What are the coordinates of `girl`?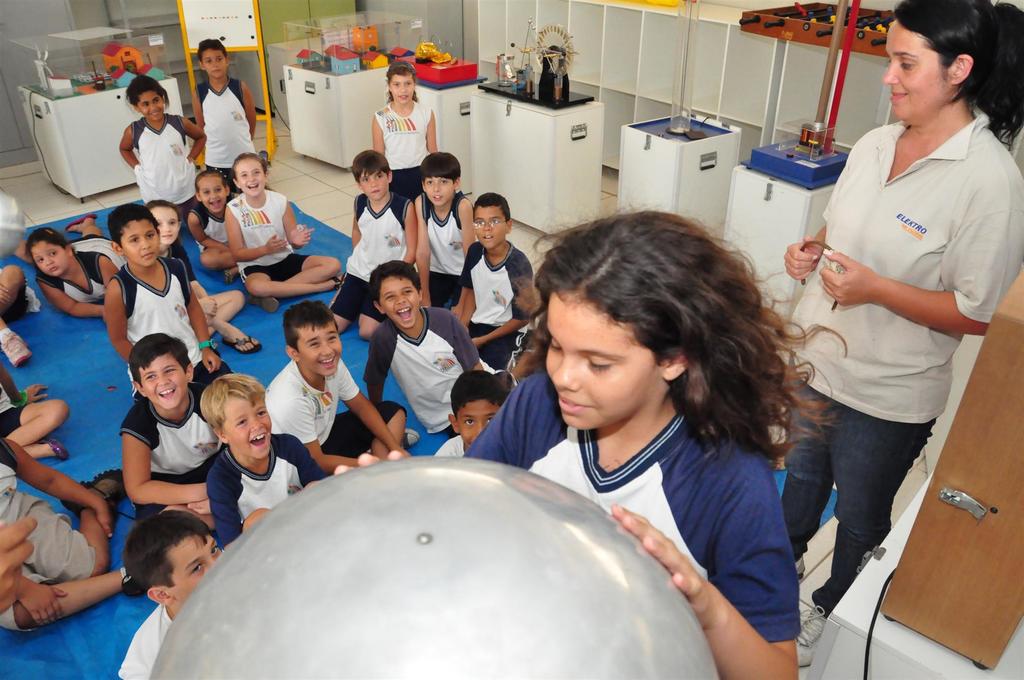
(218,149,349,316).
